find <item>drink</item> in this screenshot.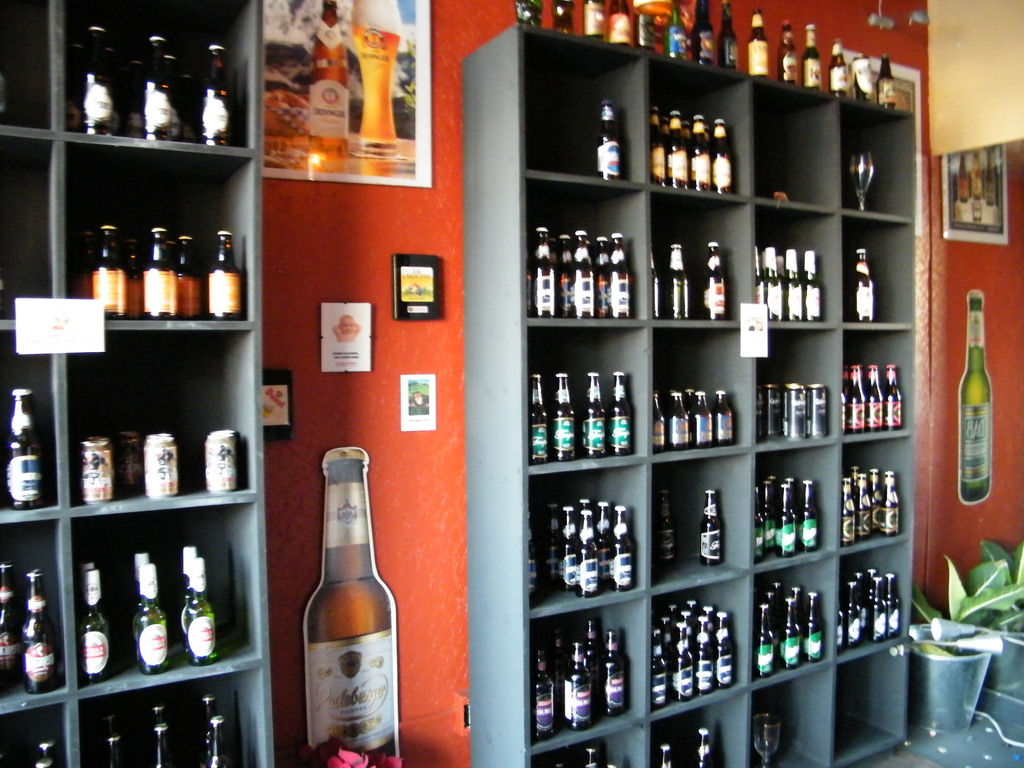
The bounding box for <item>drink</item> is box=[199, 45, 230, 142].
